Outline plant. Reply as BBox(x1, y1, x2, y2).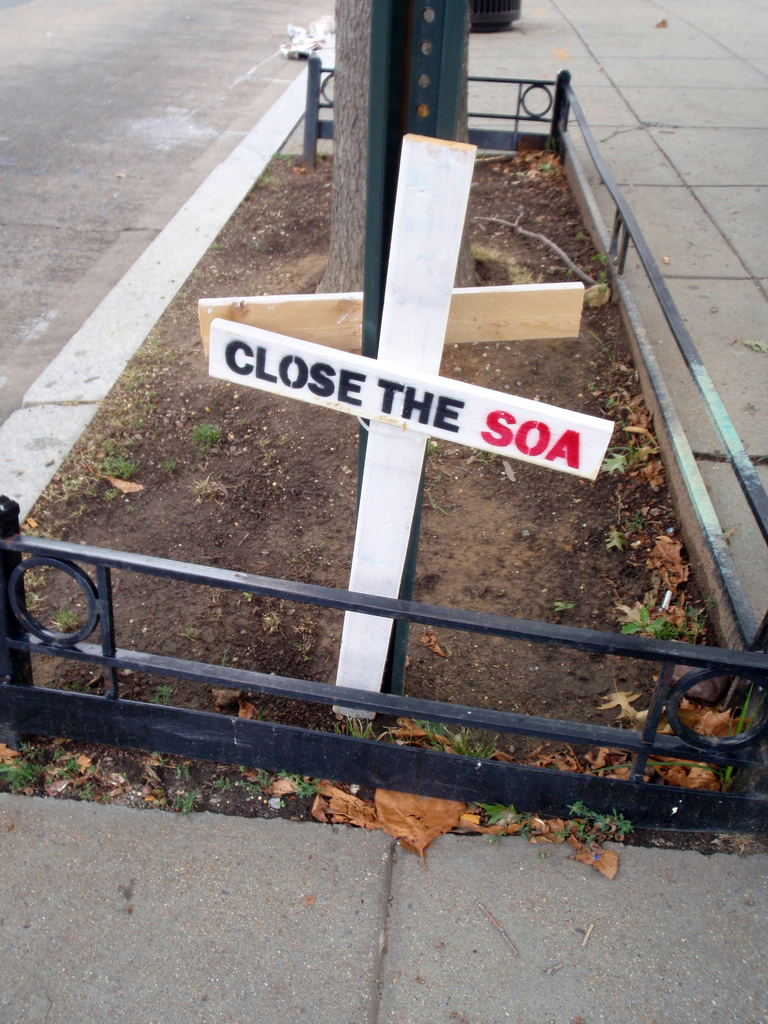
BBox(315, 152, 322, 169).
